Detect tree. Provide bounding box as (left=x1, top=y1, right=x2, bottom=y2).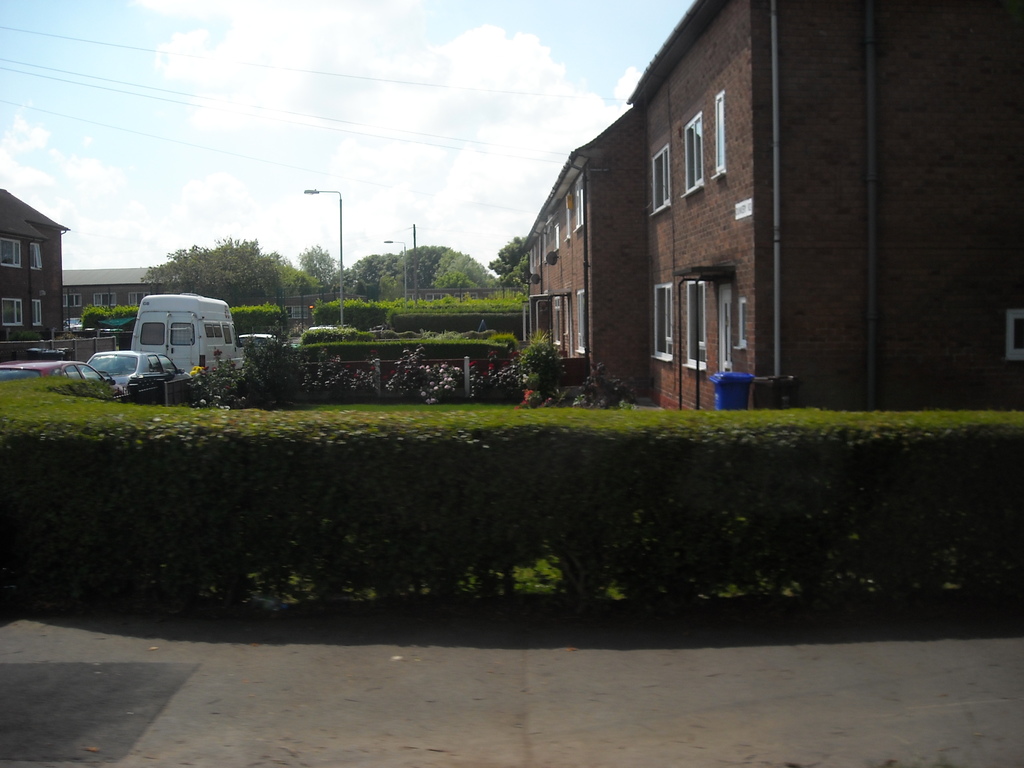
(left=489, top=230, right=531, bottom=285).
